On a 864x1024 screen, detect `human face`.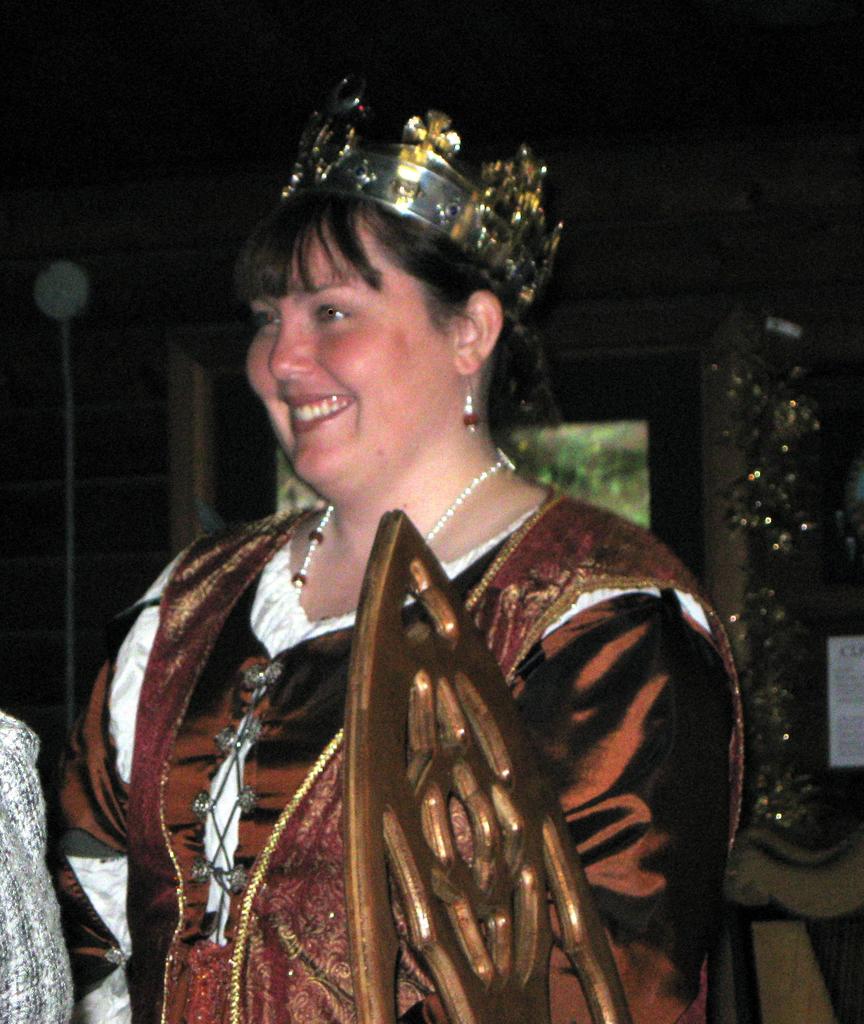
(244,216,462,500).
